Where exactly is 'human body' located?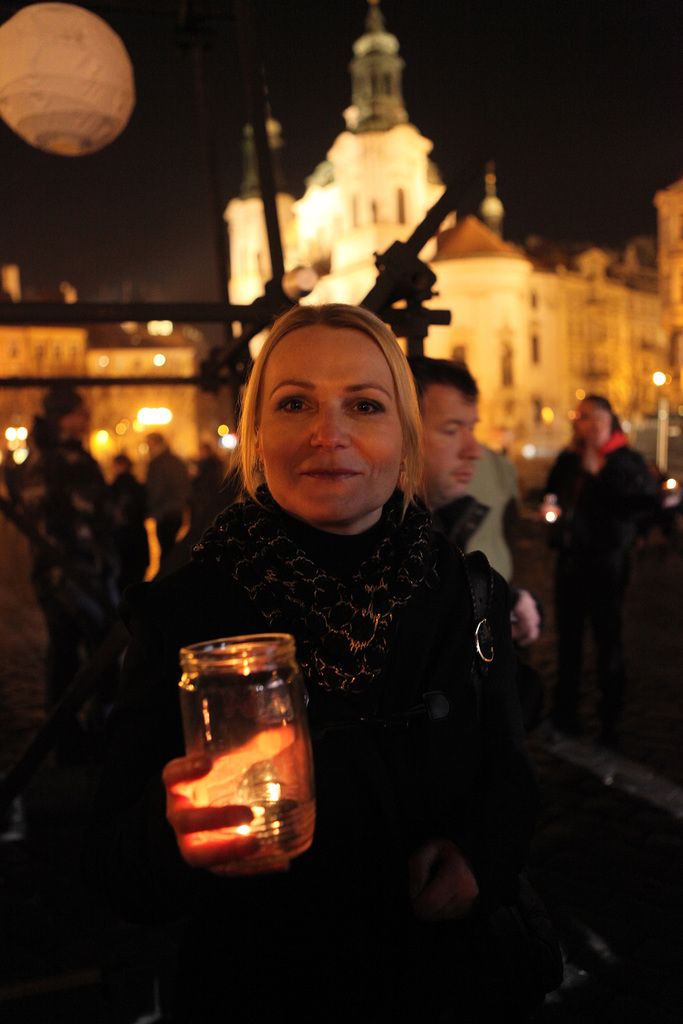
Its bounding box is pyautogui.locateOnScreen(543, 386, 664, 764).
